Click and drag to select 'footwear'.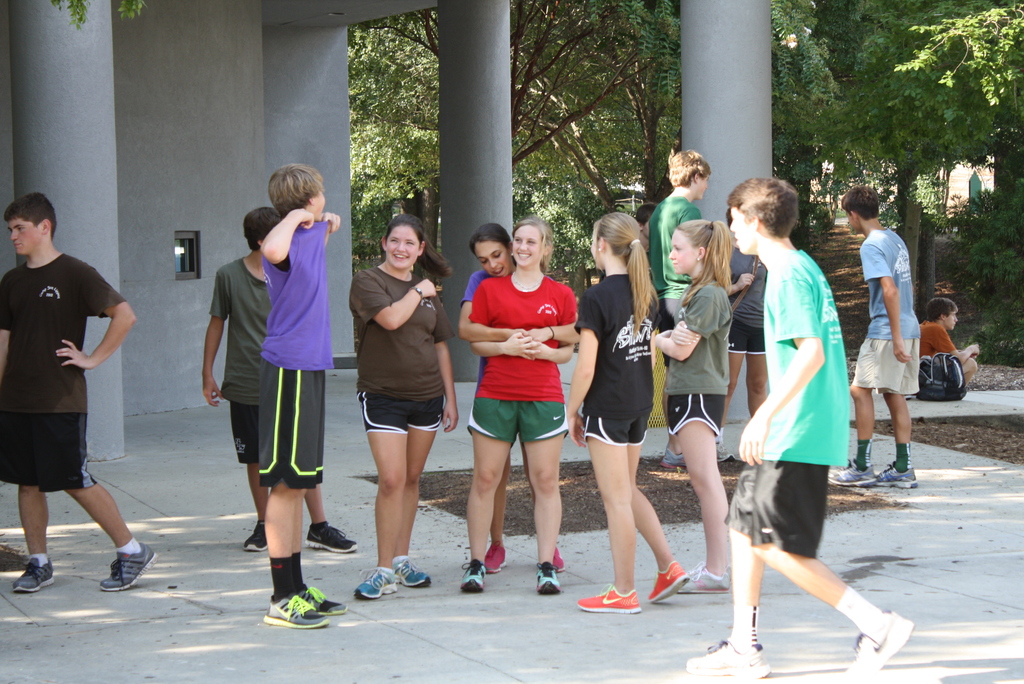
Selection: [243, 519, 271, 551].
